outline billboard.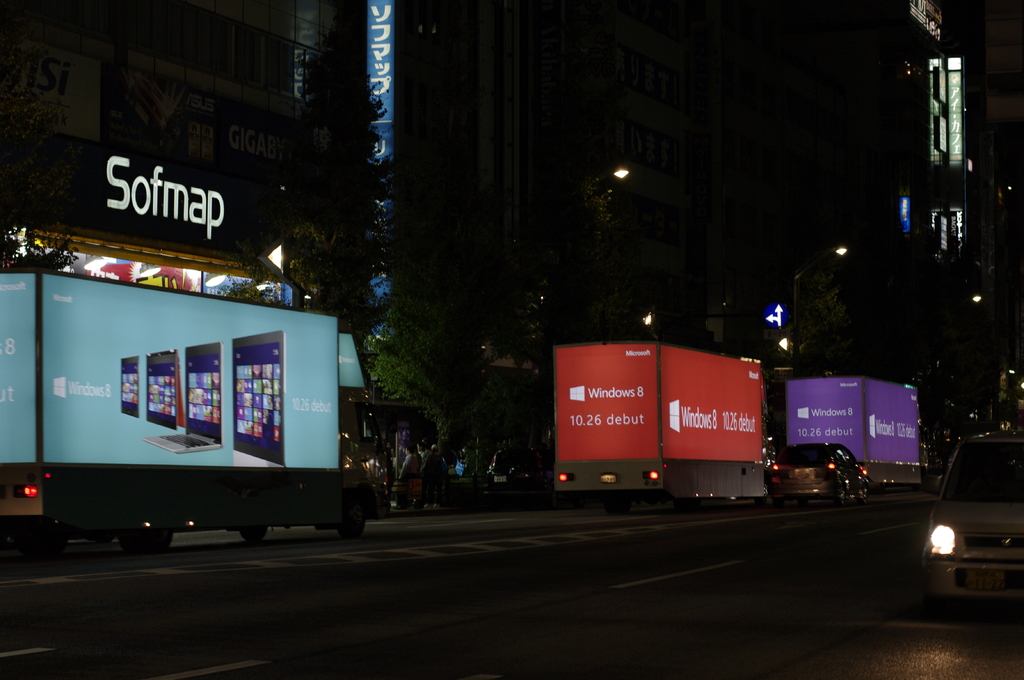
Outline: box=[784, 374, 919, 467].
